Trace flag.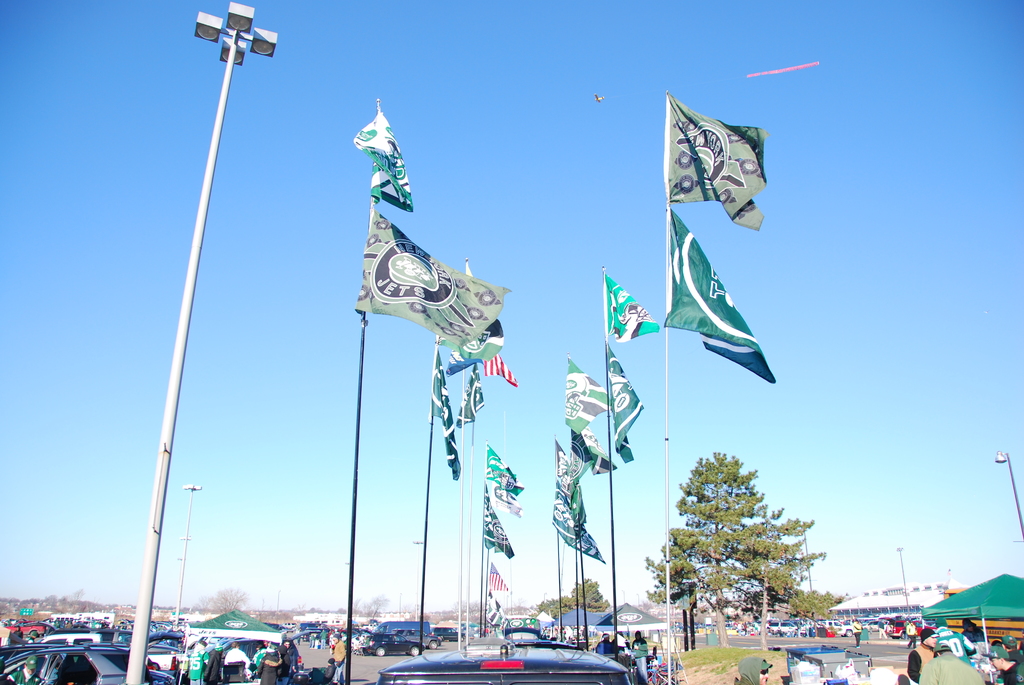
Traced to detection(481, 441, 521, 492).
